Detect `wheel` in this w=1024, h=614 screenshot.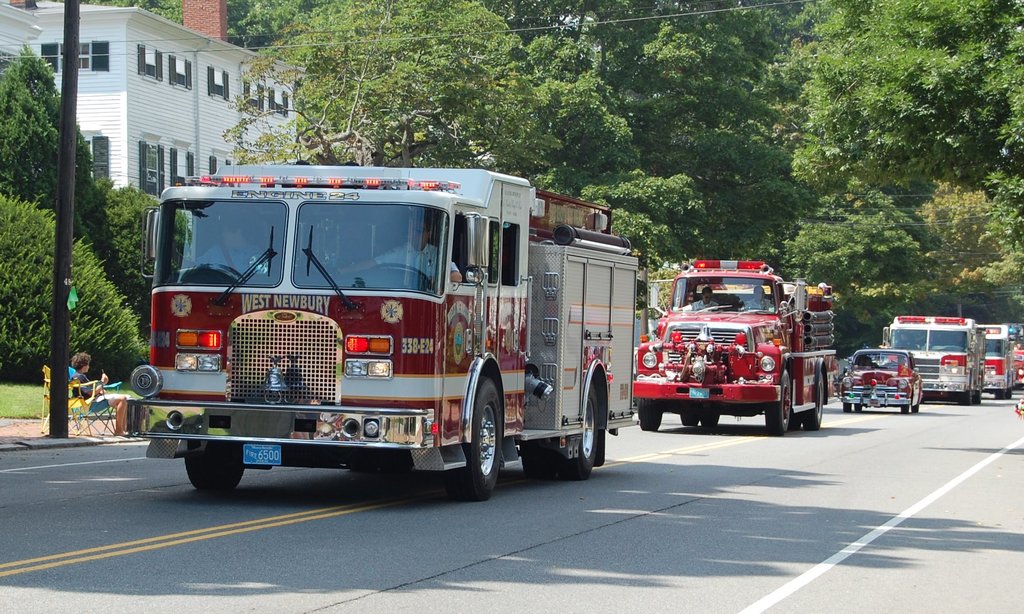
Detection: Rect(765, 368, 791, 435).
